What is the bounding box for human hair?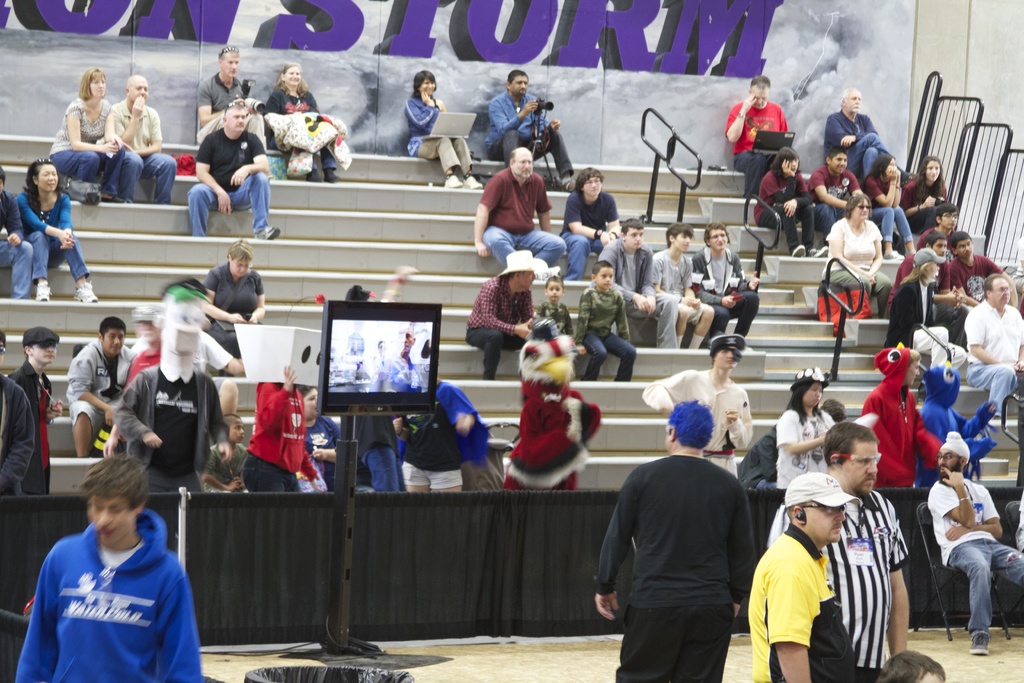
{"x1": 668, "y1": 219, "x2": 692, "y2": 243}.
